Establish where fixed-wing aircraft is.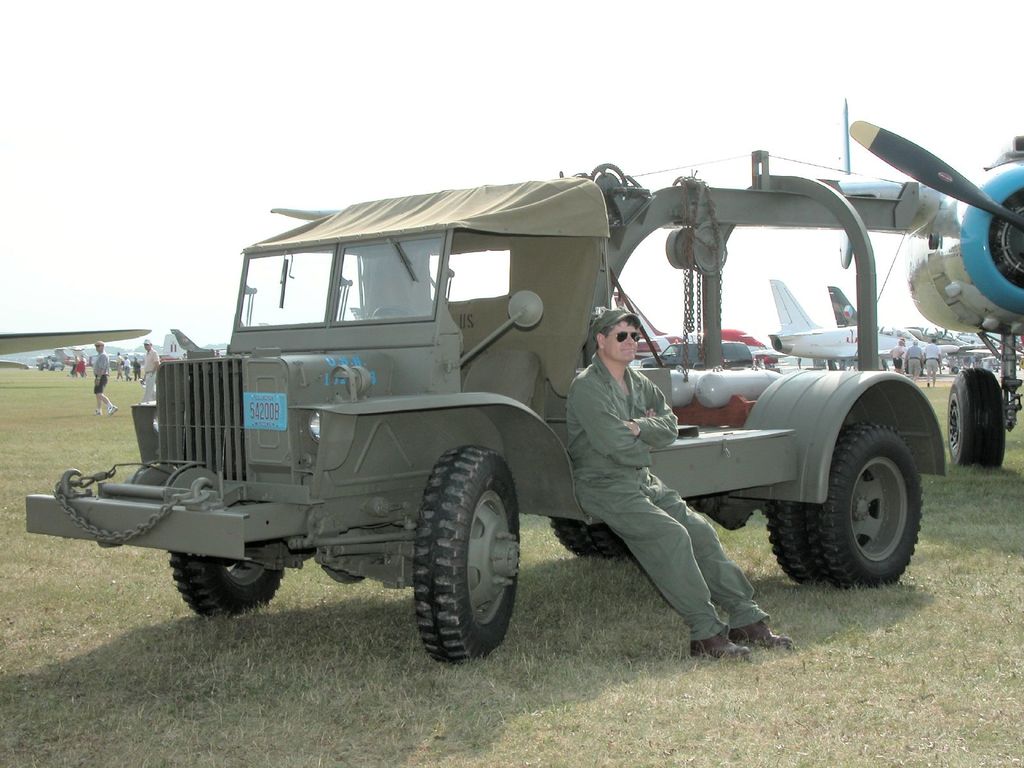
Established at {"left": 0, "top": 326, "right": 152, "bottom": 356}.
